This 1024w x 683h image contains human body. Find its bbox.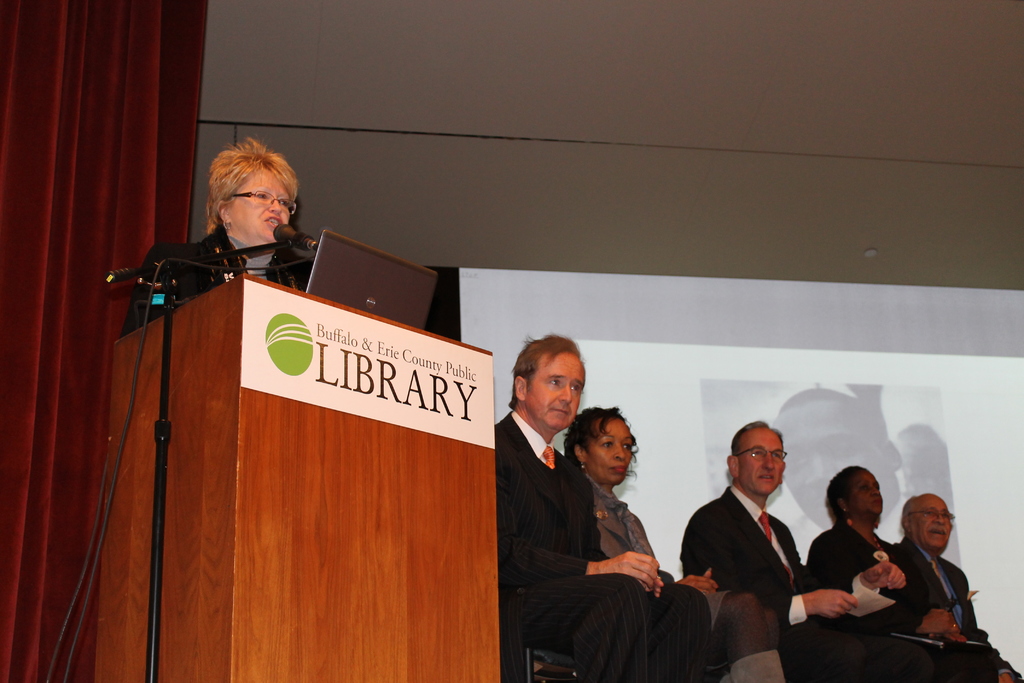
locate(598, 477, 779, 682).
